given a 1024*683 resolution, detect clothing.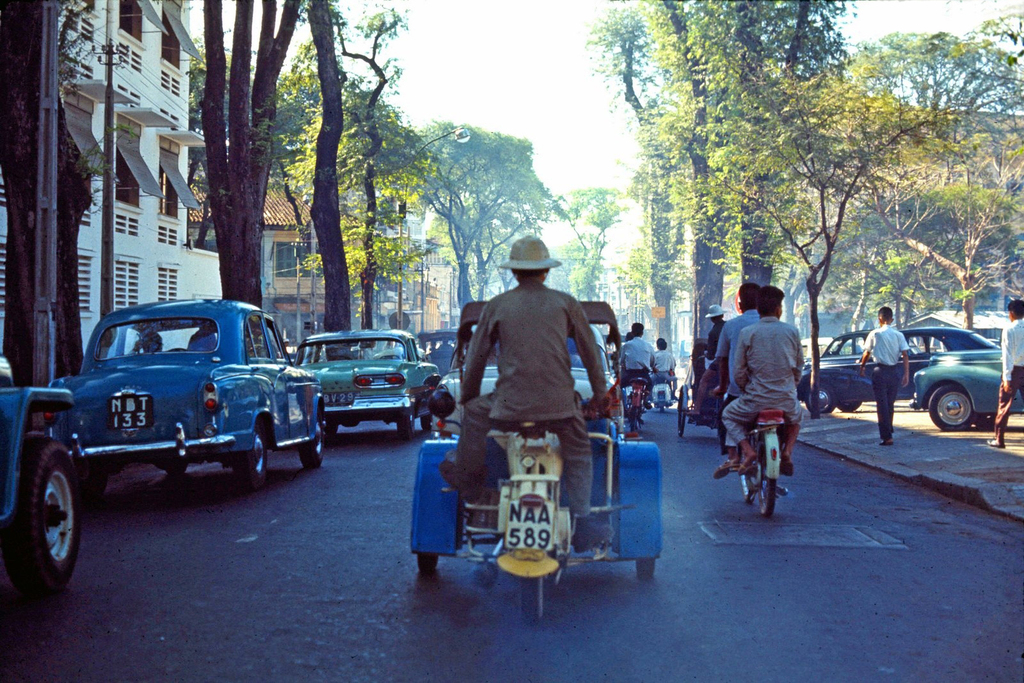
BBox(992, 319, 1023, 446).
